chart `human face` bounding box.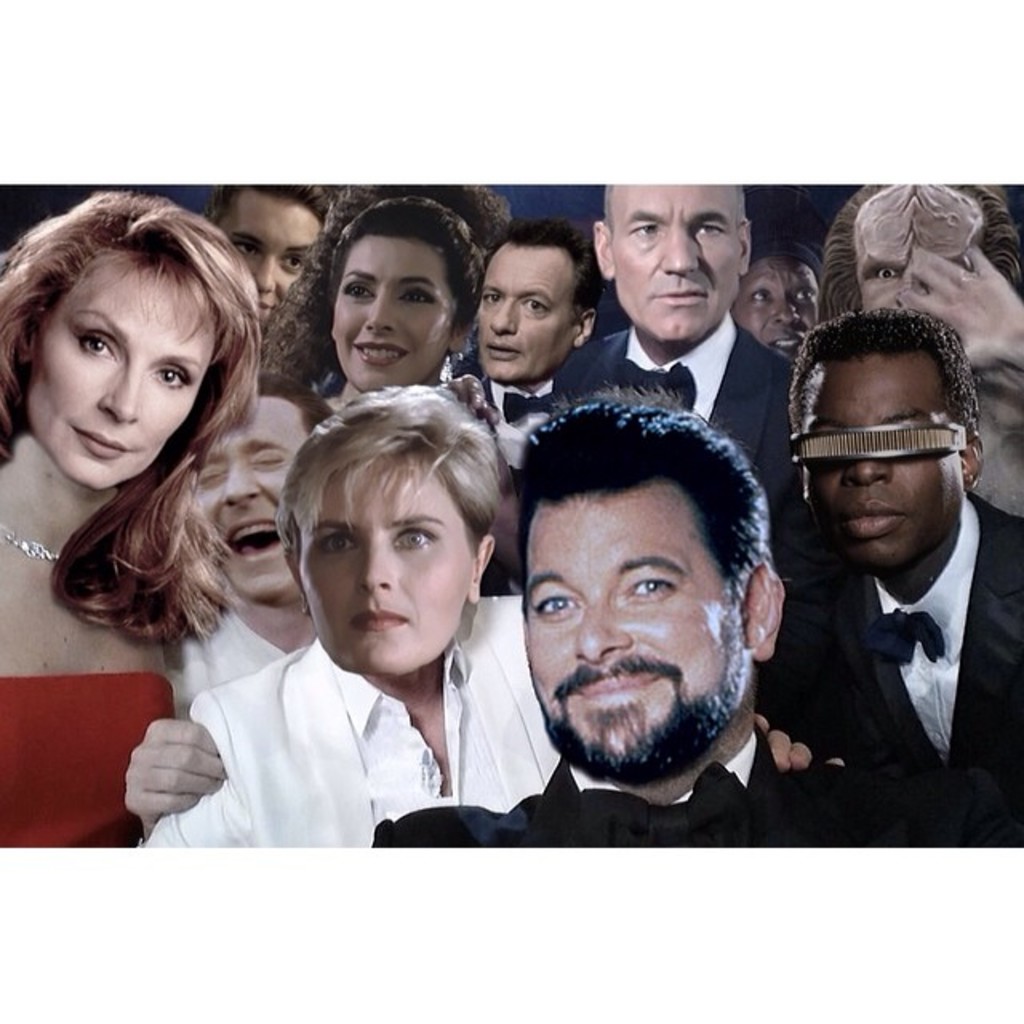
Charted: [304, 448, 490, 680].
